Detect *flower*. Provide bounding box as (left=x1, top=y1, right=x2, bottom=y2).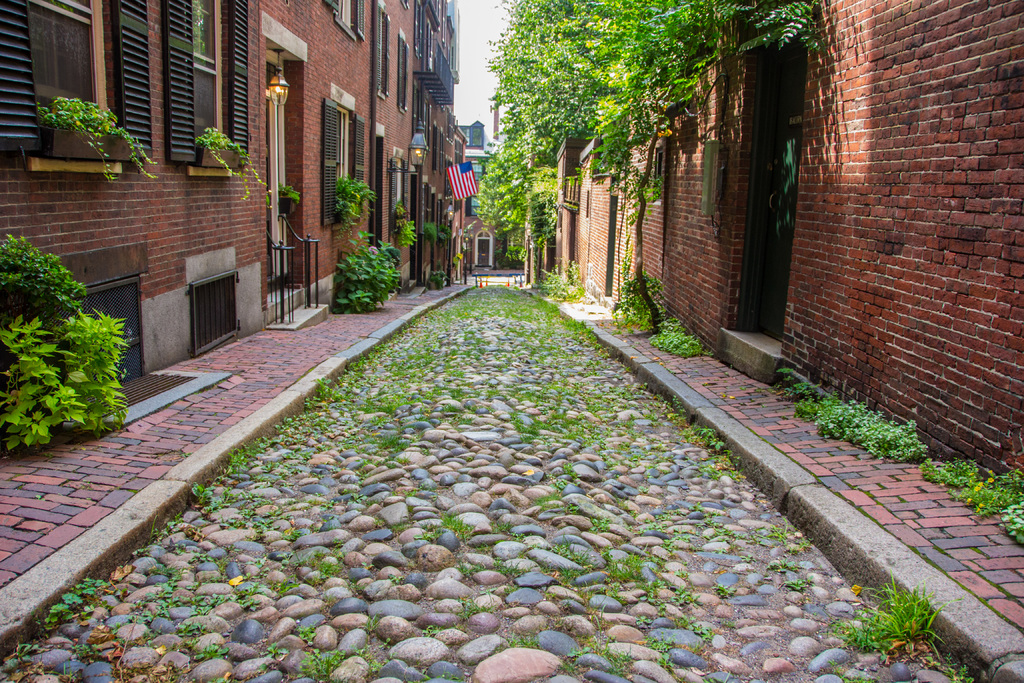
(left=666, top=128, right=673, bottom=136).
